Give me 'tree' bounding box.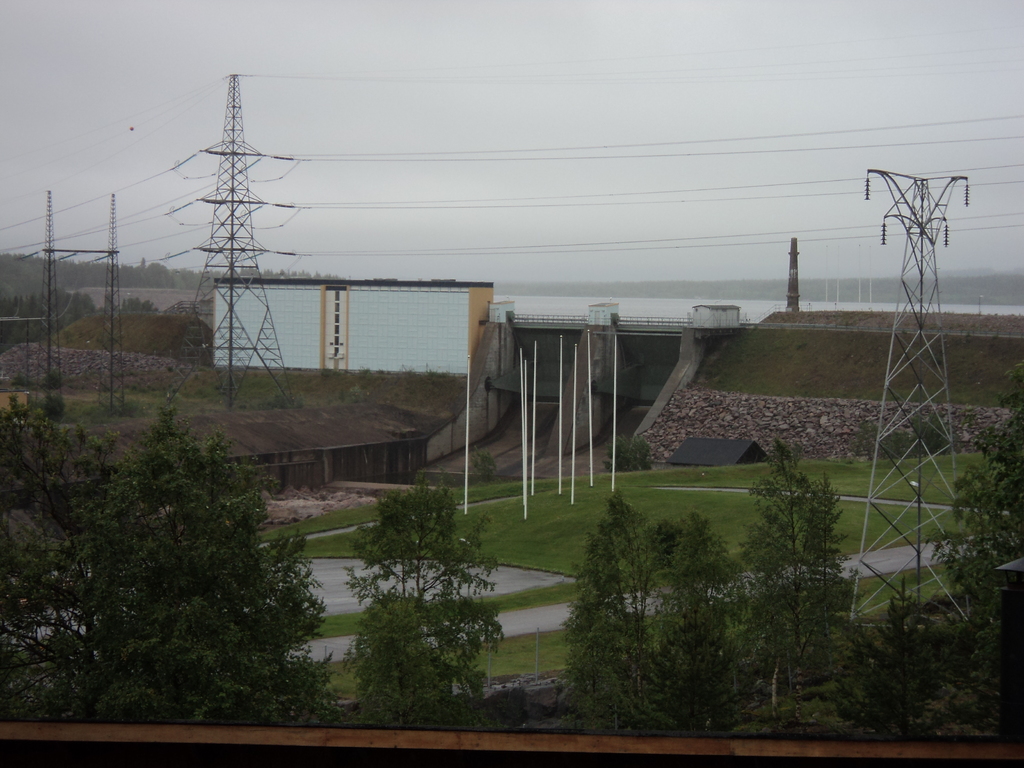
561,495,768,733.
